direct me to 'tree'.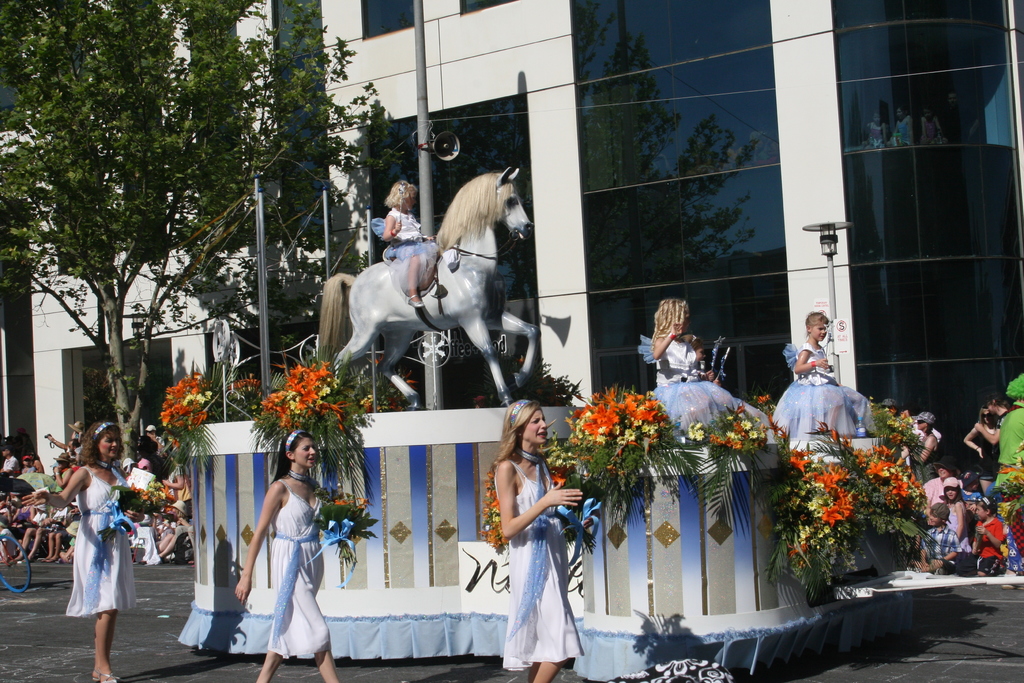
Direction: box=[0, 0, 404, 483].
